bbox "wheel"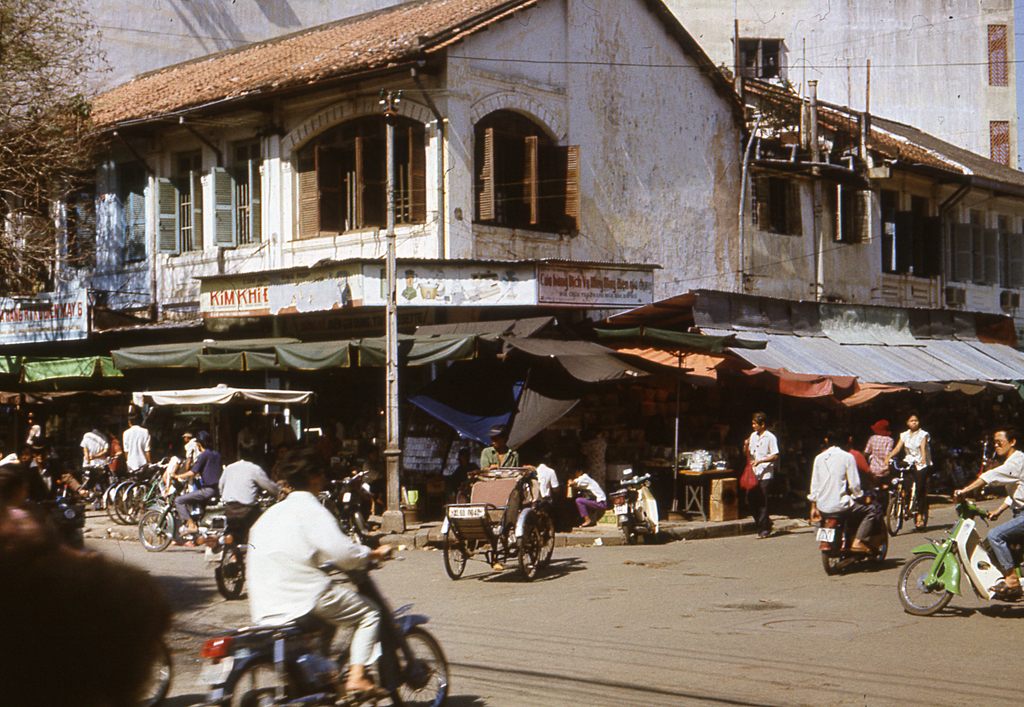
[214,540,246,606]
